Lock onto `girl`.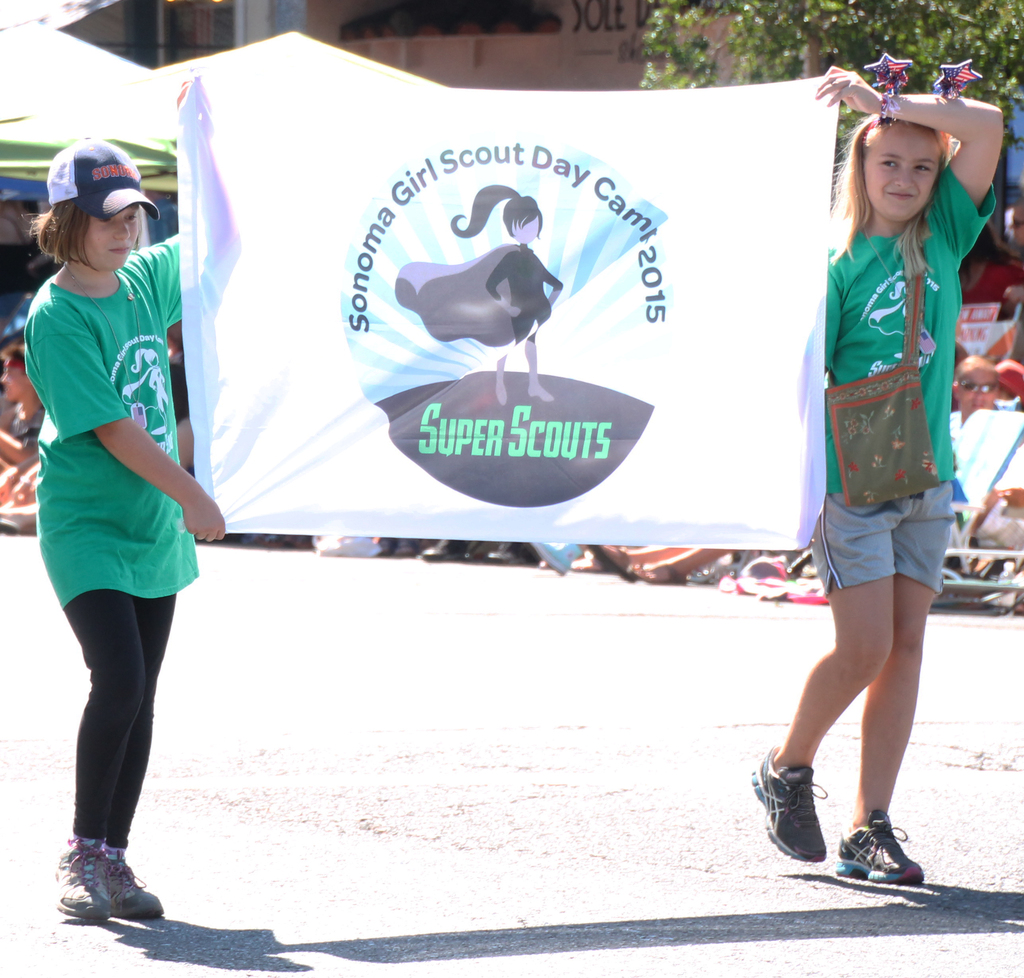
Locked: (x1=0, y1=342, x2=54, y2=528).
